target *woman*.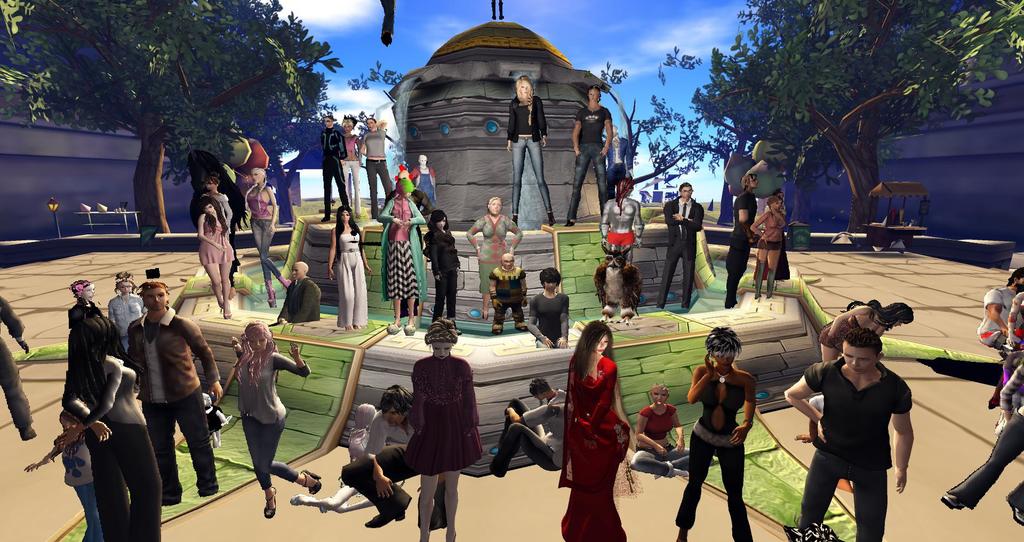
Target region: (left=200, top=173, right=235, bottom=303).
